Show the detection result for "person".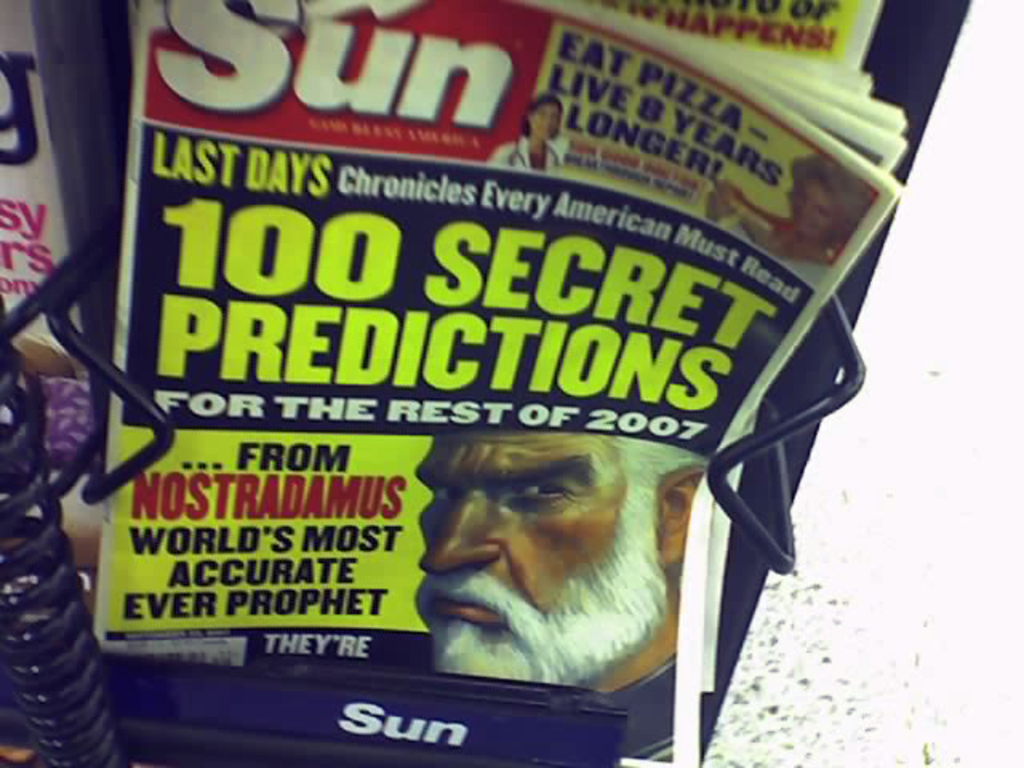
box=[414, 434, 706, 694].
